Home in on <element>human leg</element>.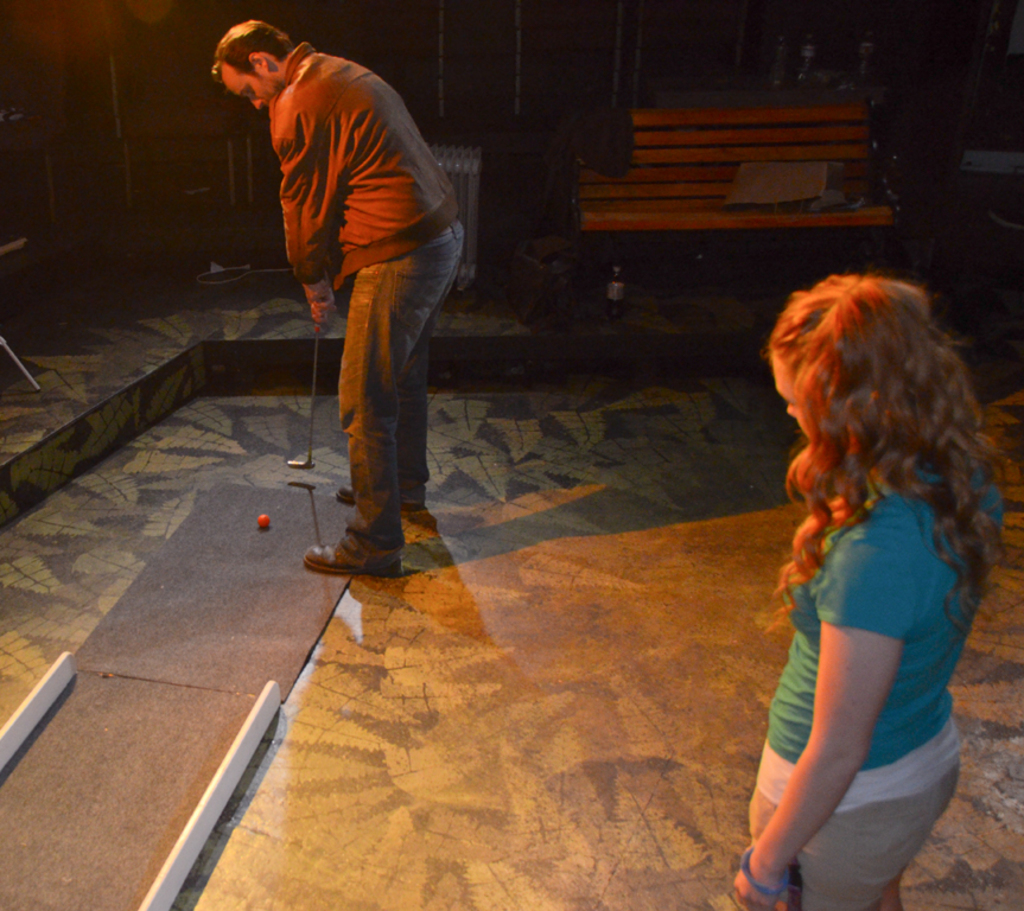
Homed in at crop(299, 225, 458, 566).
